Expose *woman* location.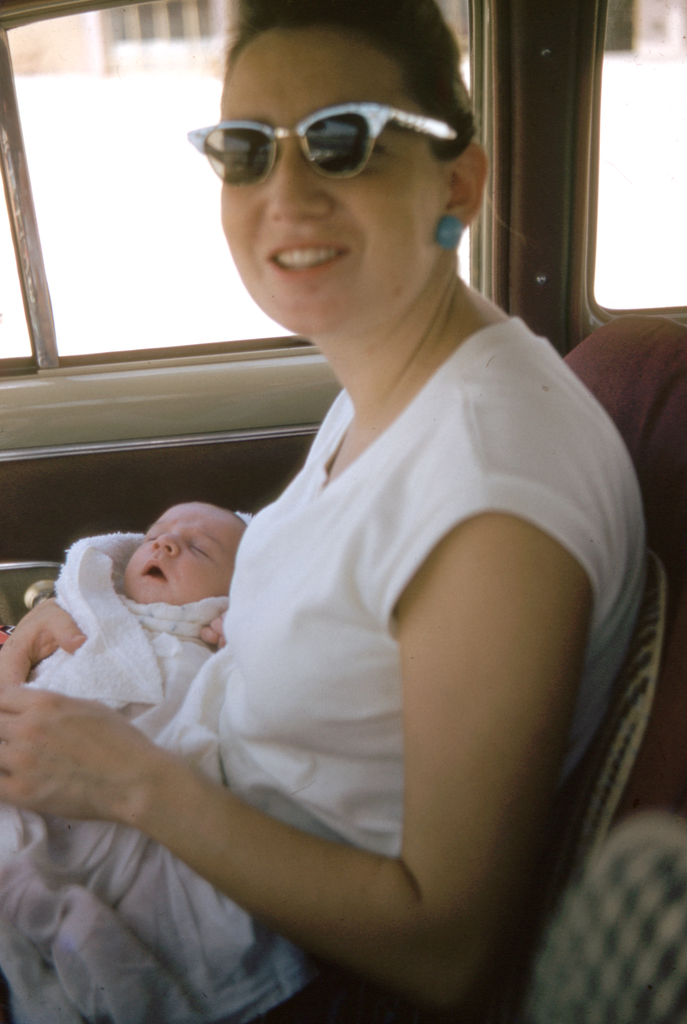
Exposed at 63/73/642/998.
